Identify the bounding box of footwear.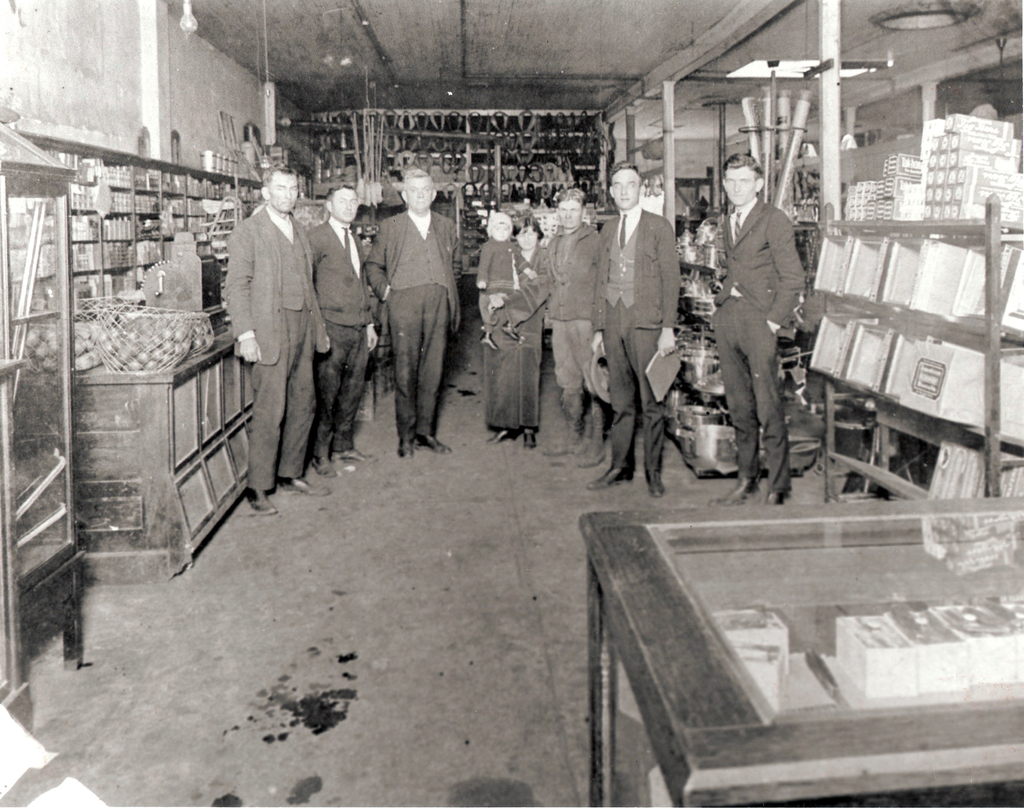
box(491, 429, 519, 443).
